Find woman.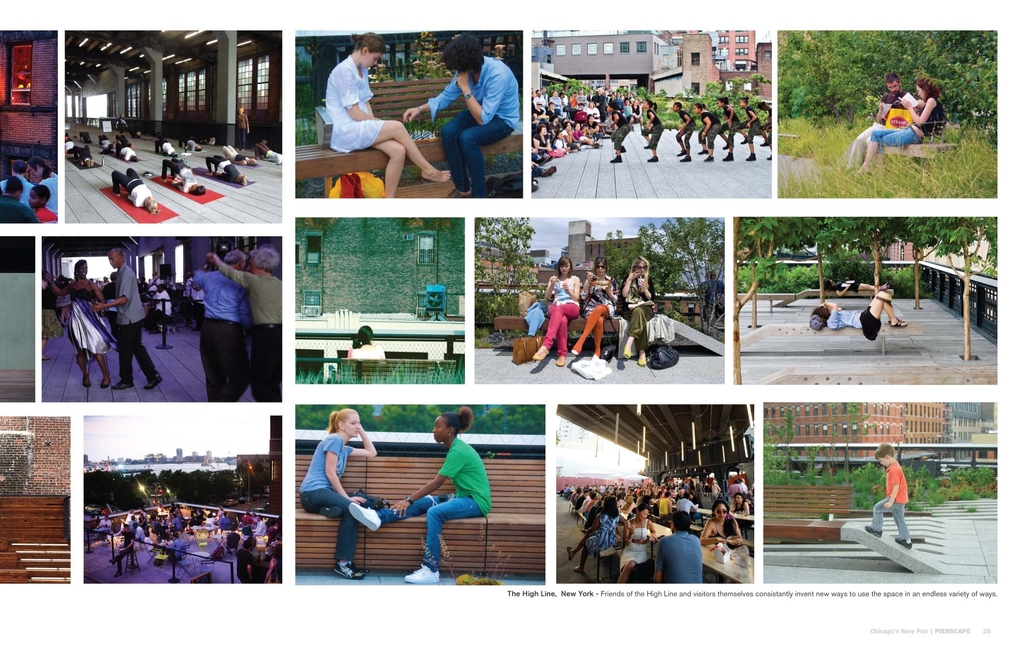
<bbox>202, 156, 250, 187</bbox>.
